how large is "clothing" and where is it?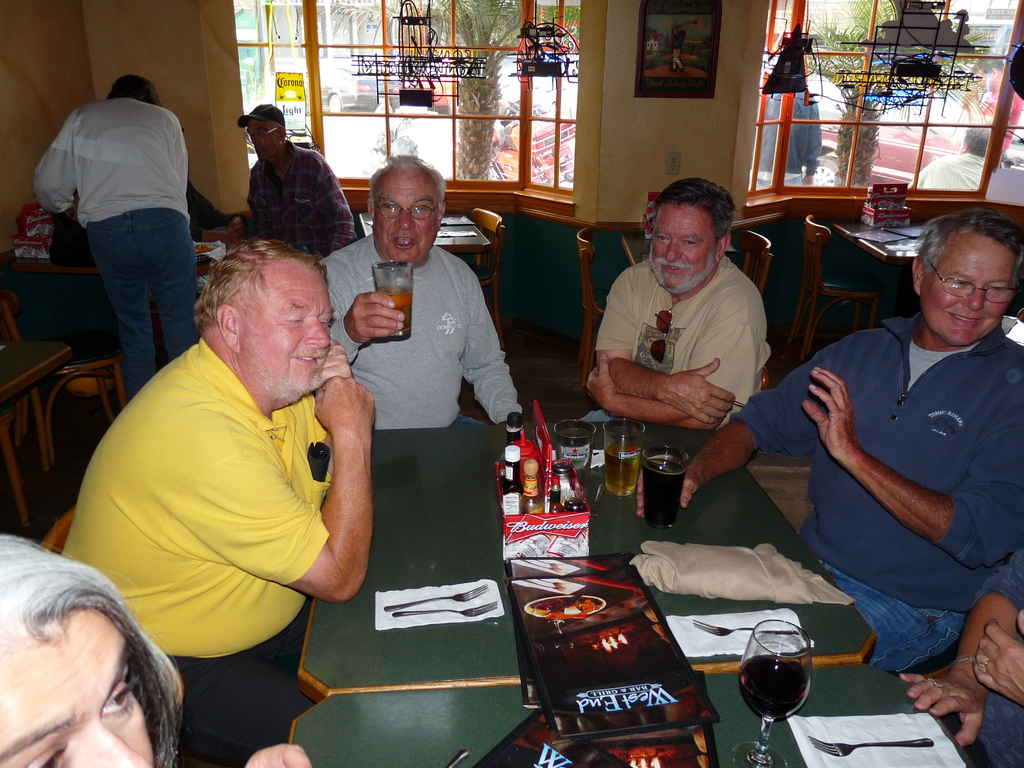
Bounding box: 35/97/200/403.
